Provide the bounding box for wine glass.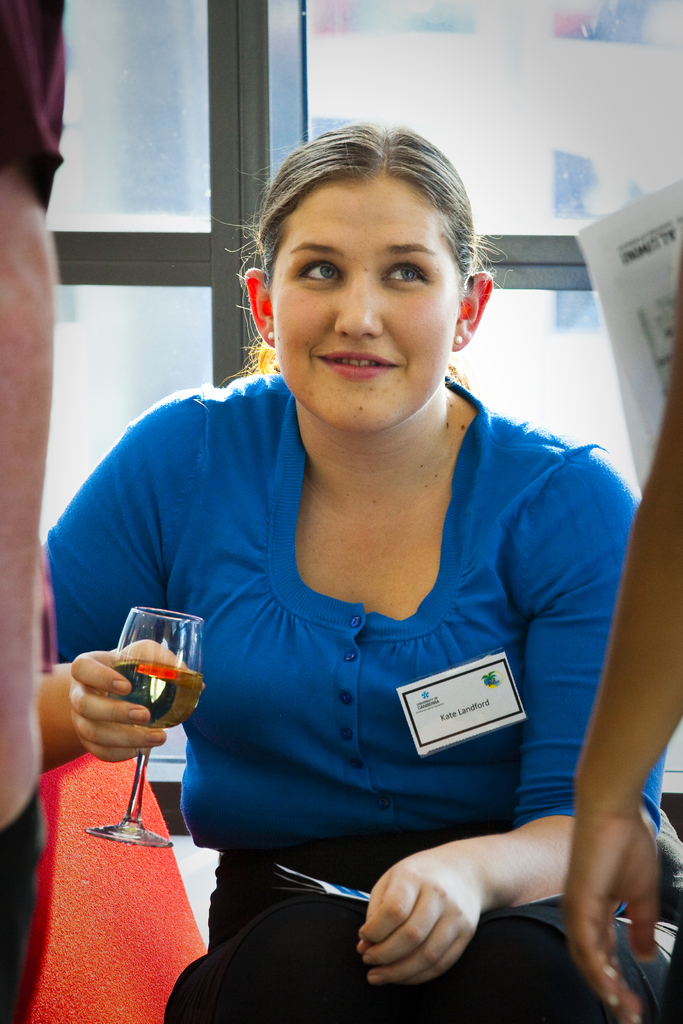
bbox=(81, 604, 204, 849).
